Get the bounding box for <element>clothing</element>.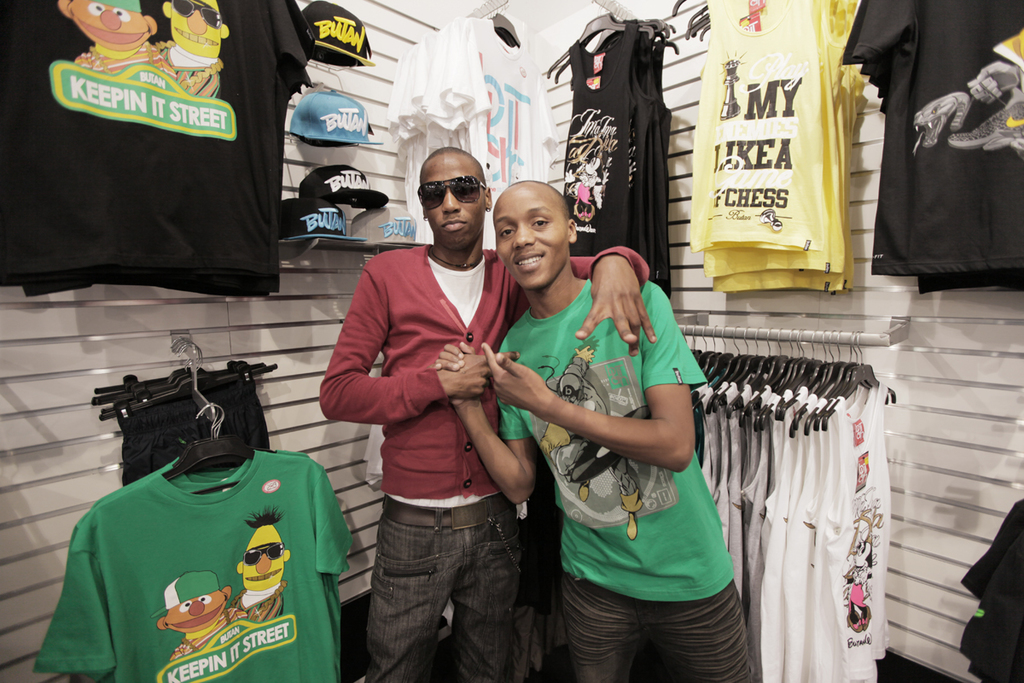
locate(630, 9, 679, 302).
